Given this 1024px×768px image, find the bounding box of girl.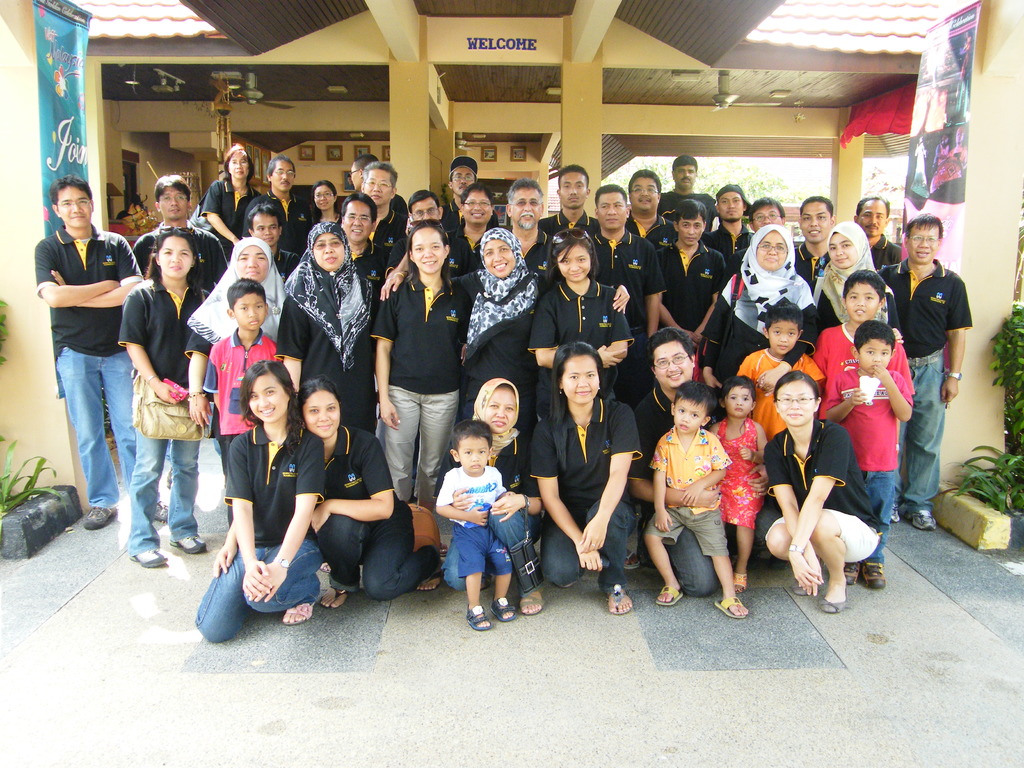
bbox=(712, 374, 767, 598).
